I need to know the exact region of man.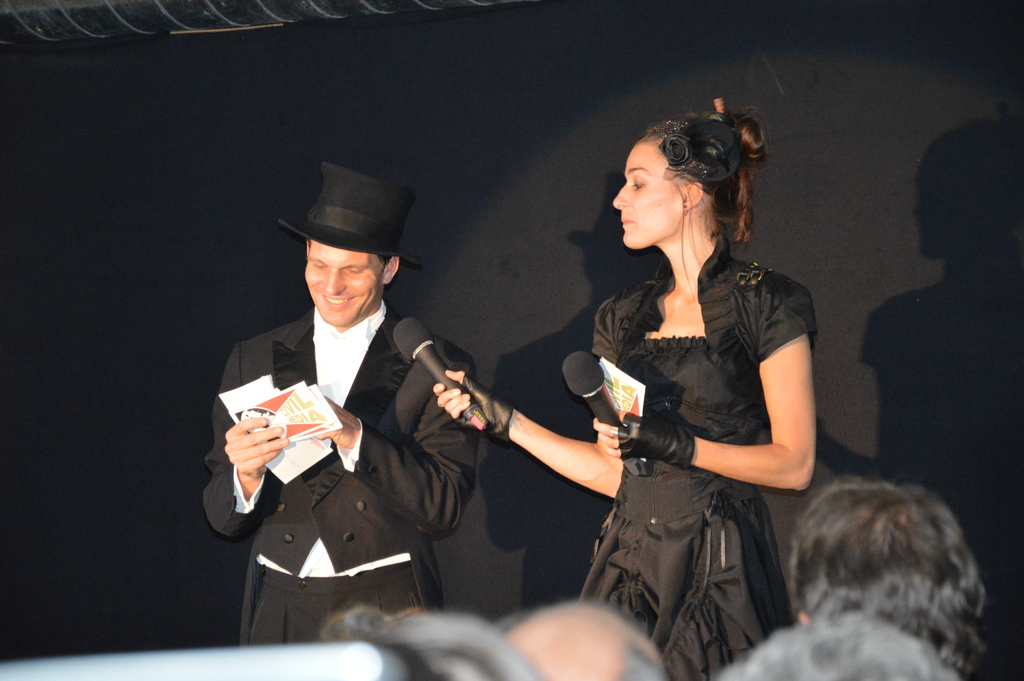
Region: 790 492 988 680.
